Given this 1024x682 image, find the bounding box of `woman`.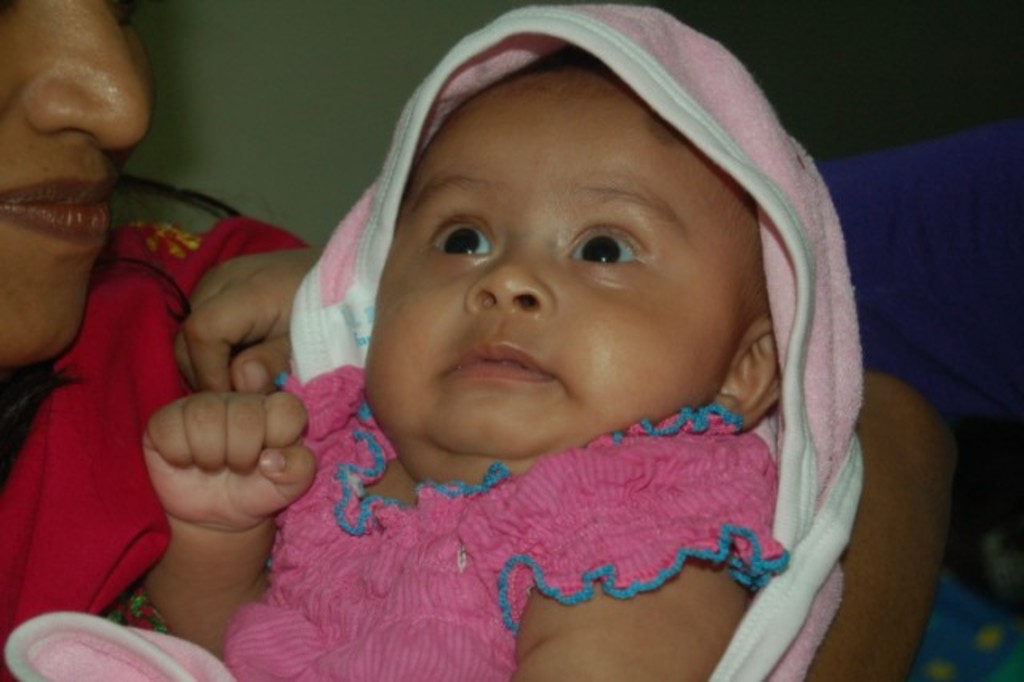
0/0/958/680.
